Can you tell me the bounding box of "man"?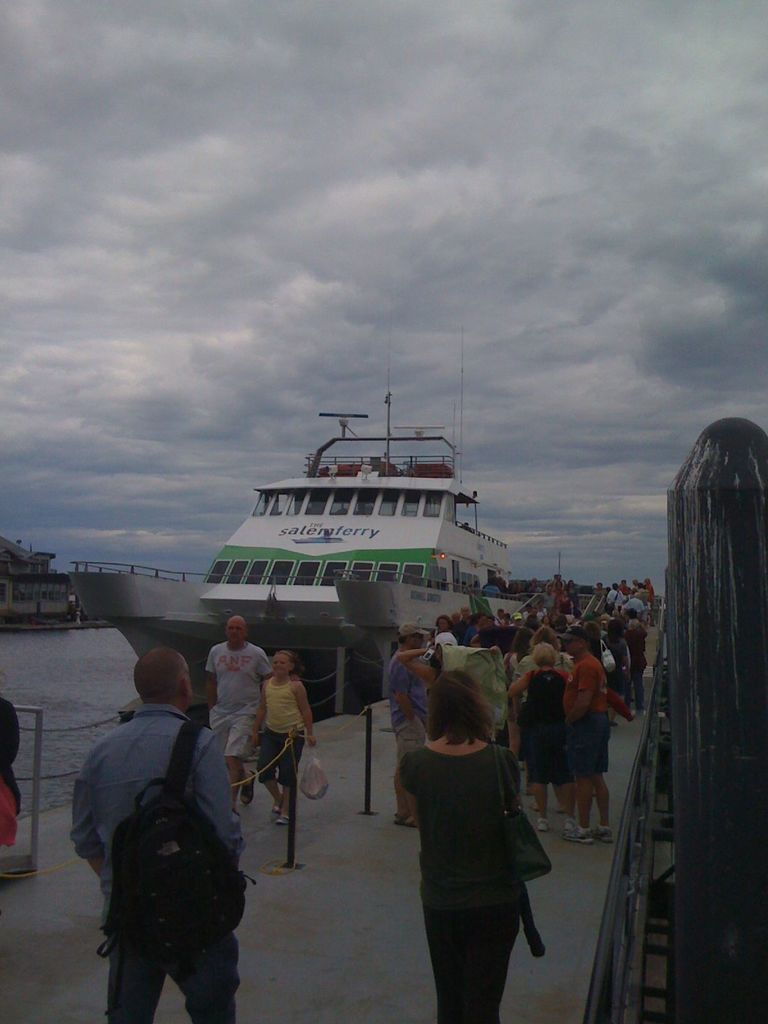
387/622/431/829.
